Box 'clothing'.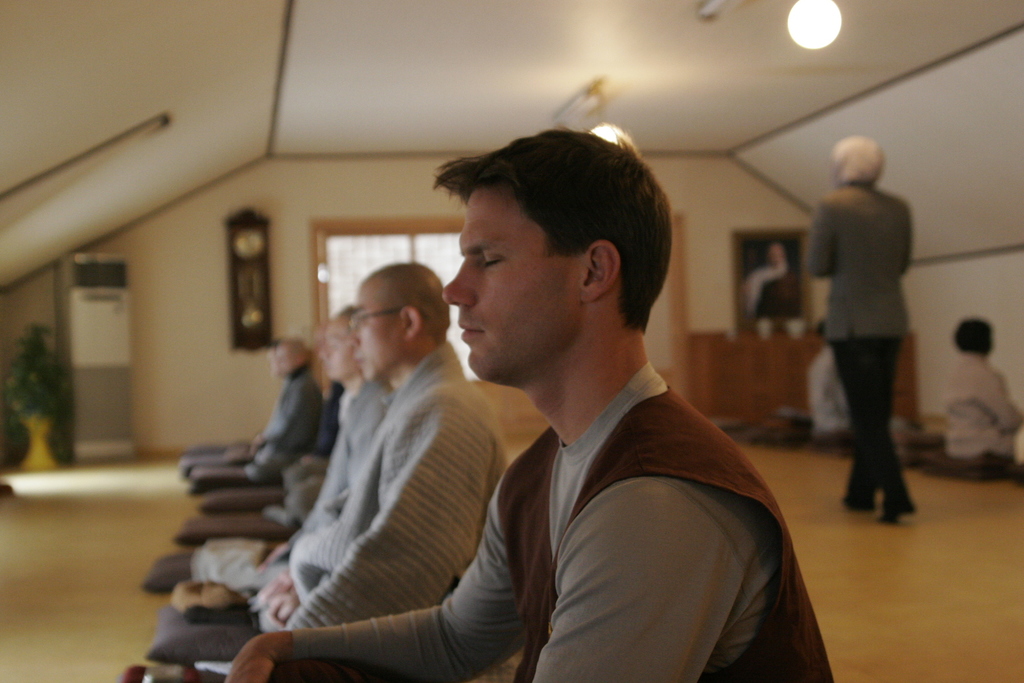
290 356 835 682.
